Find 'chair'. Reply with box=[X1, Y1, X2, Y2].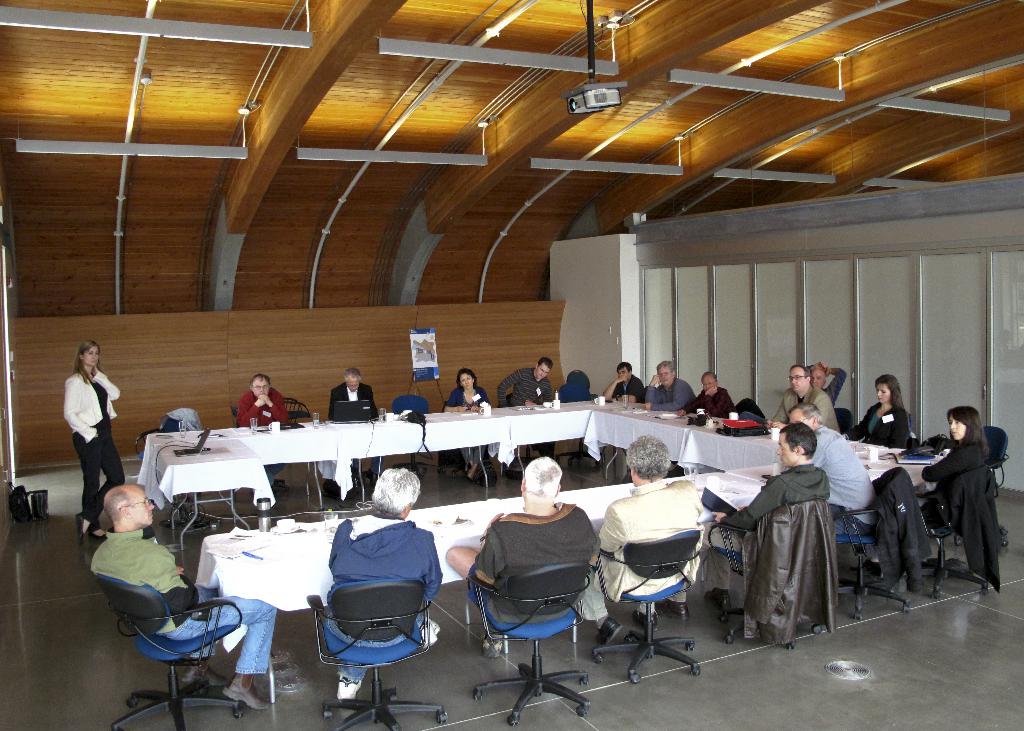
box=[309, 577, 450, 730].
